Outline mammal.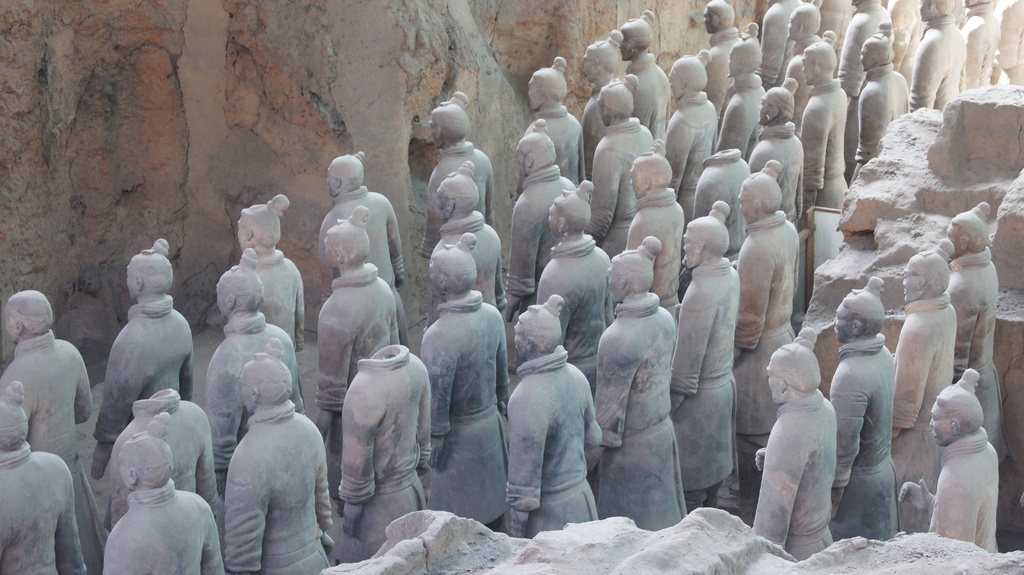
Outline: {"x1": 1, "y1": 380, "x2": 89, "y2": 574}.
